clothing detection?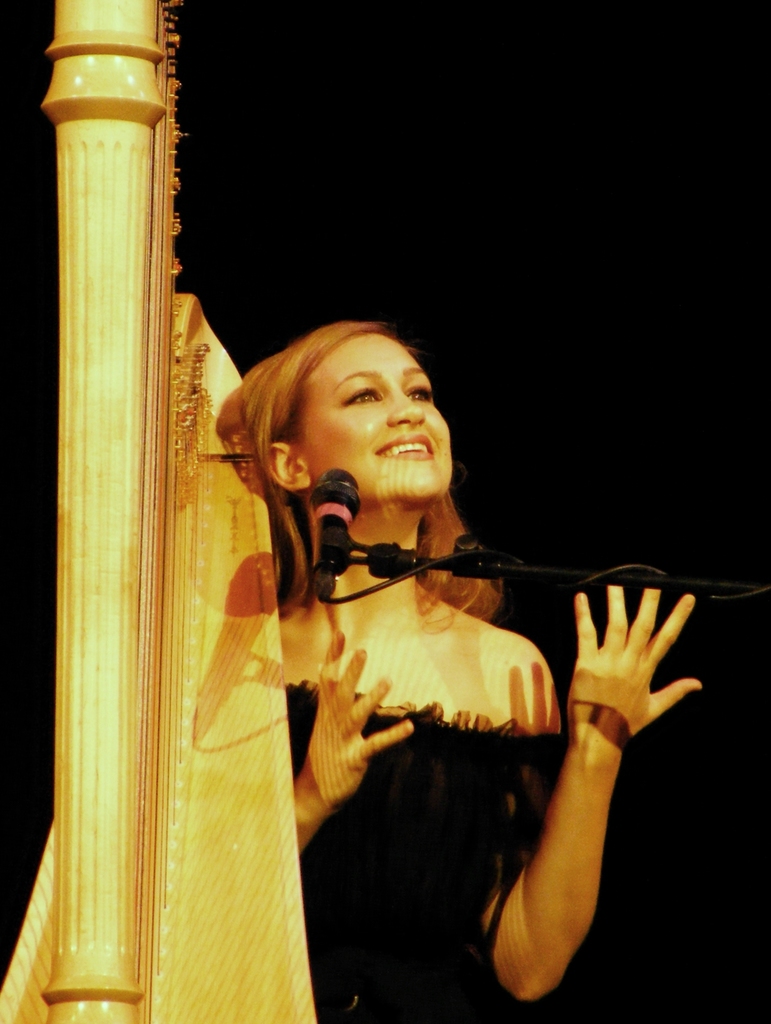
285 682 567 1023
